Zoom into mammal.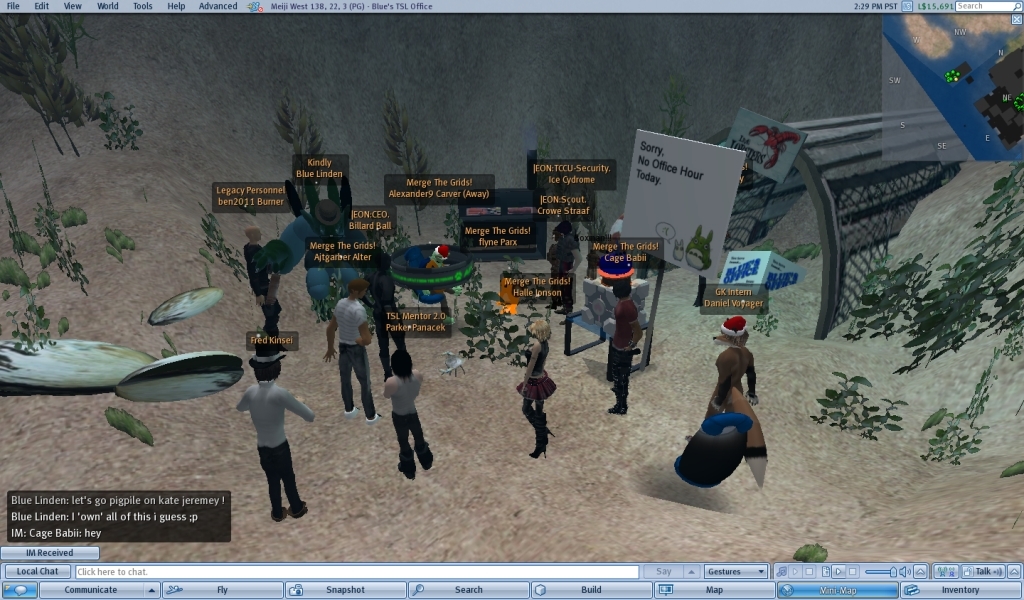
Zoom target: (323,269,375,421).
